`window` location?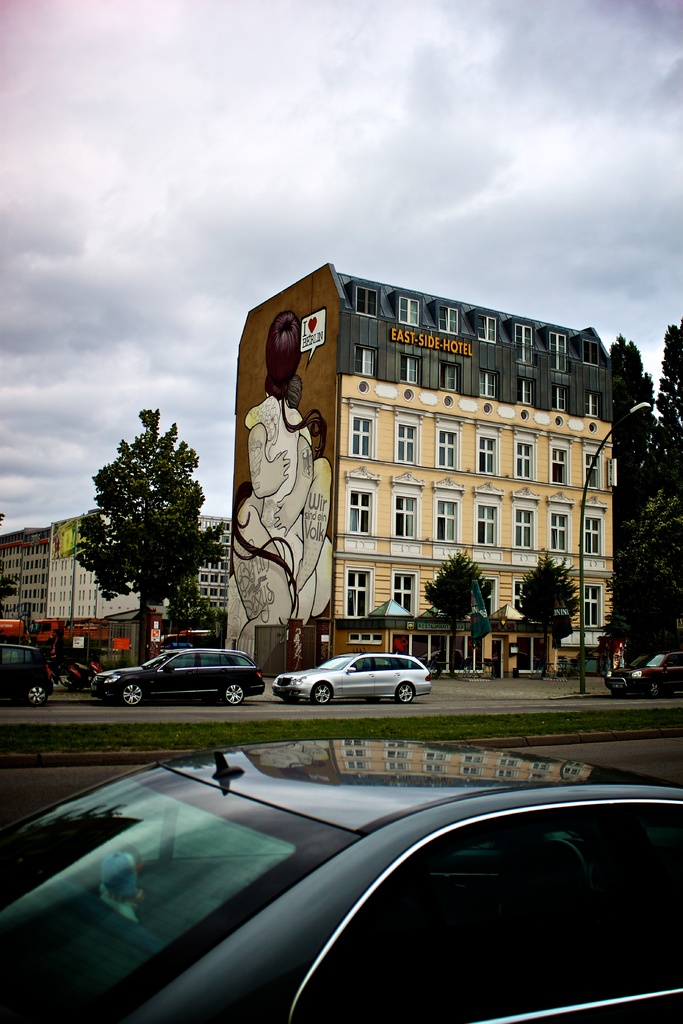
left=344, top=567, right=372, bottom=620
